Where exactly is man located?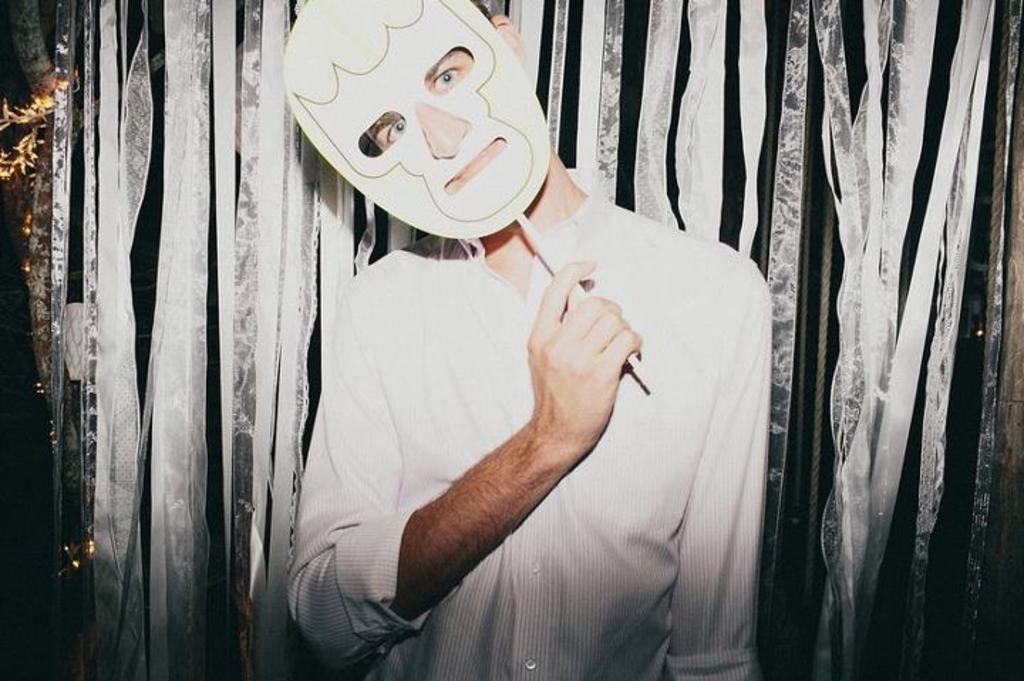
Its bounding box is {"x1": 289, "y1": 0, "x2": 771, "y2": 680}.
